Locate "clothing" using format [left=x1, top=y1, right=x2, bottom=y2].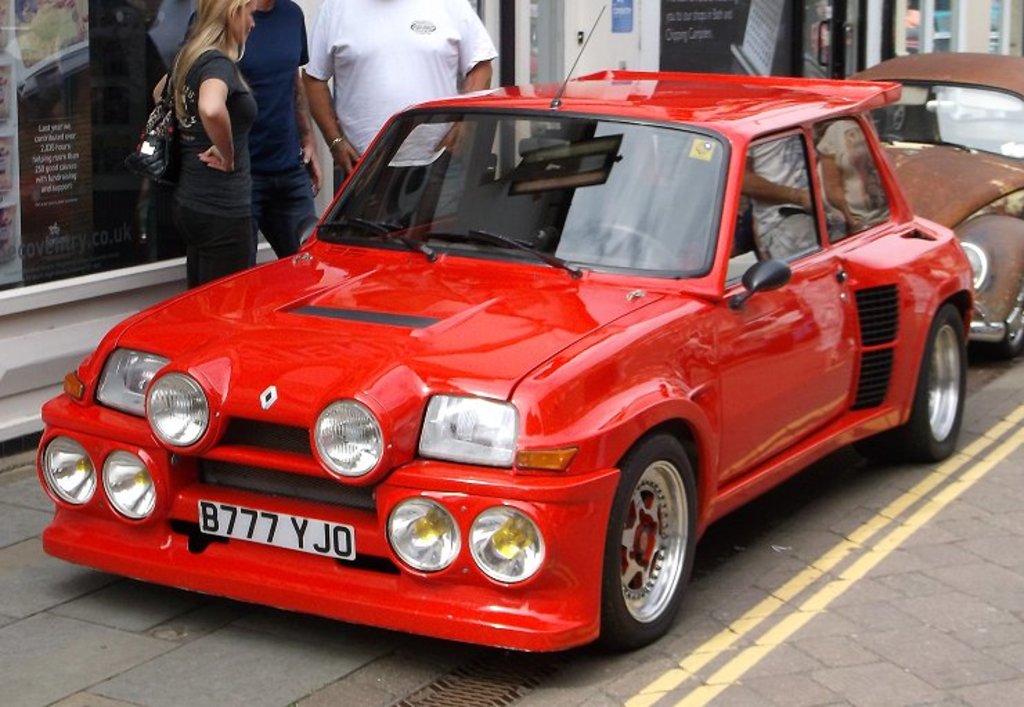
[left=174, top=1, right=316, bottom=256].
